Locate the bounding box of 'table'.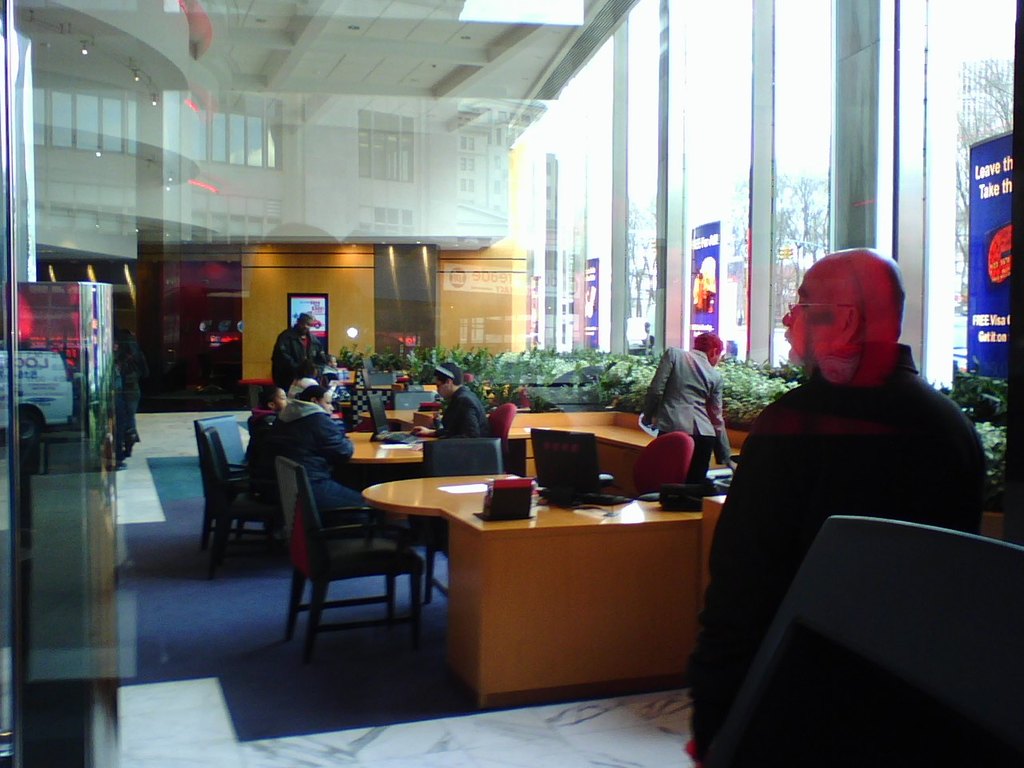
Bounding box: {"x1": 361, "y1": 468, "x2": 519, "y2": 597}.
